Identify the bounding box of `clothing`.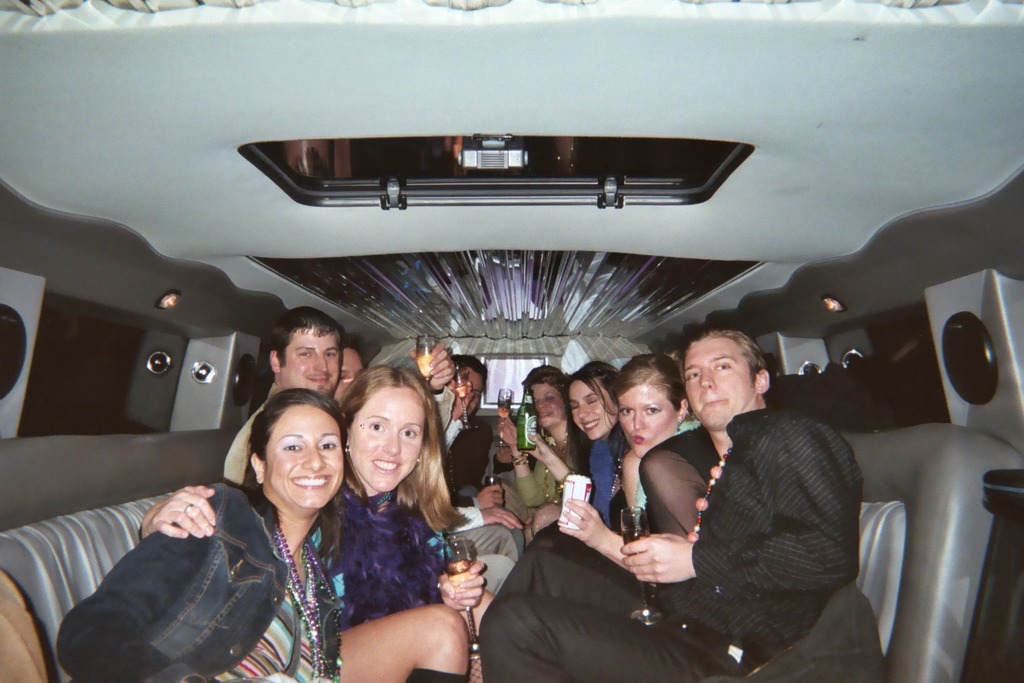
Rect(437, 409, 507, 498).
